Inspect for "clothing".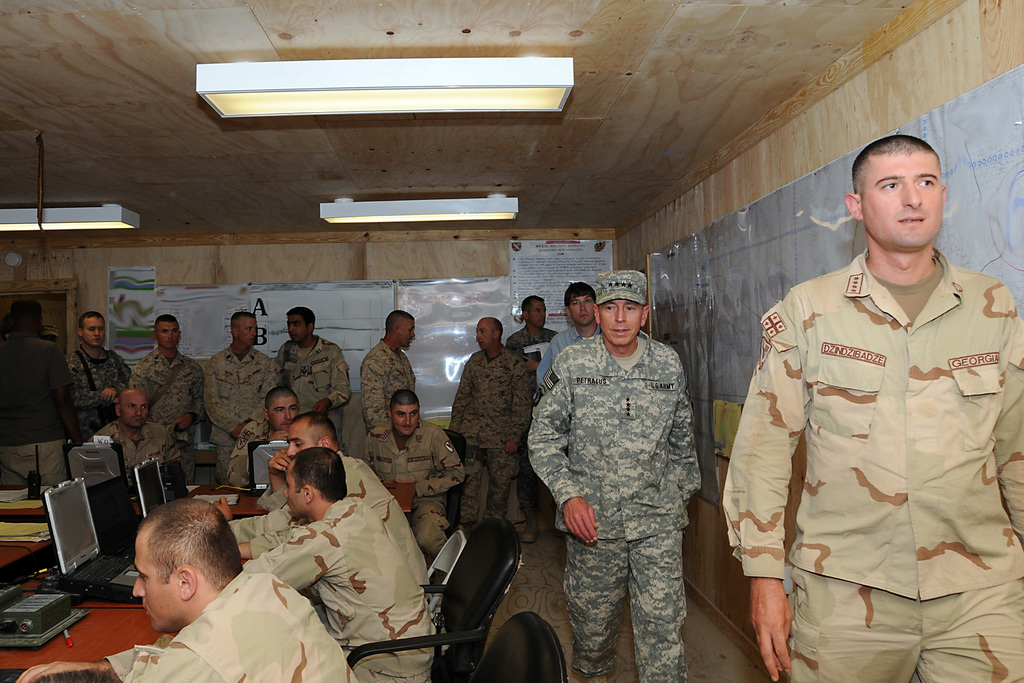
Inspection: box(191, 338, 283, 493).
